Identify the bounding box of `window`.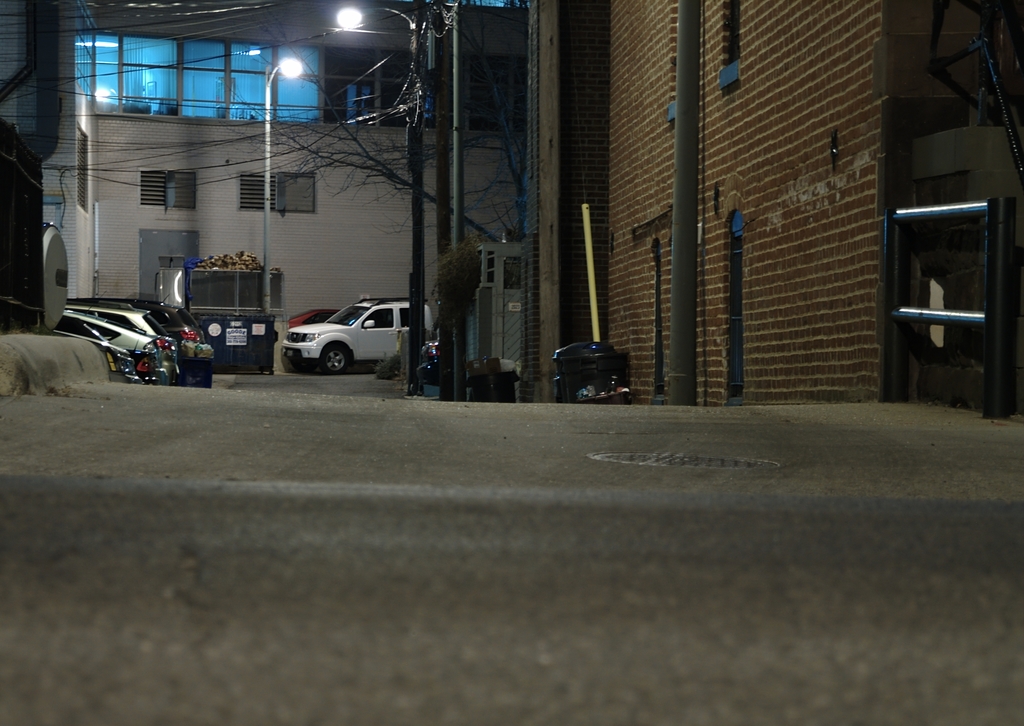
(227, 42, 274, 124).
